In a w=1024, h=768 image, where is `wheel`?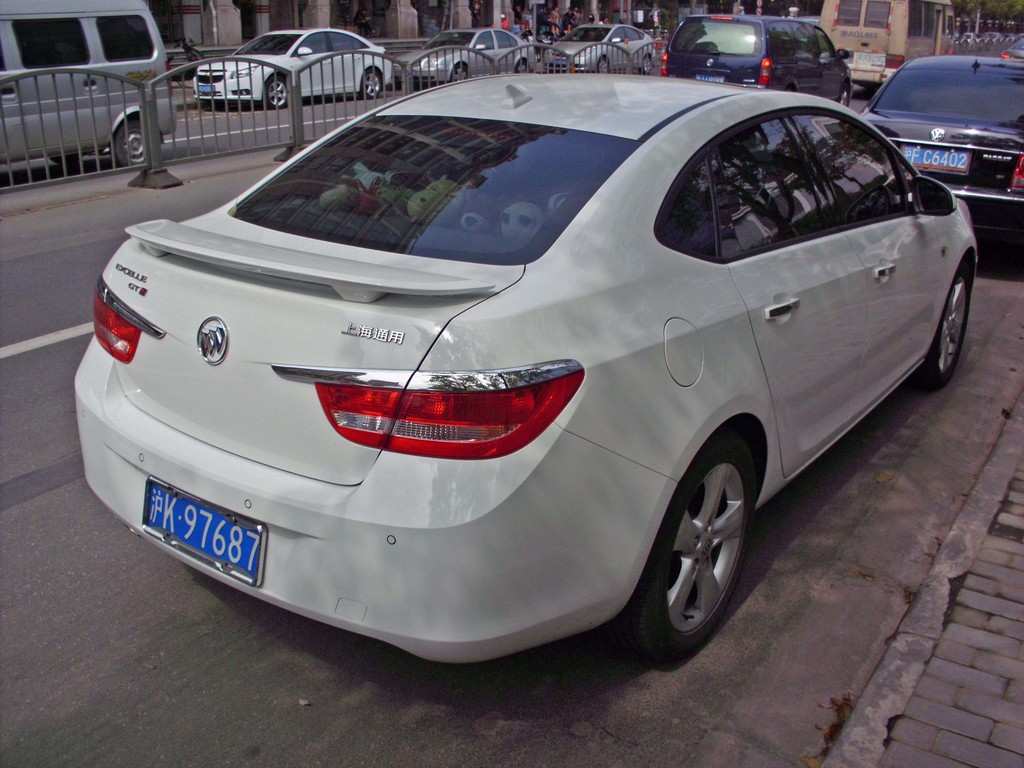
643, 58, 652, 71.
